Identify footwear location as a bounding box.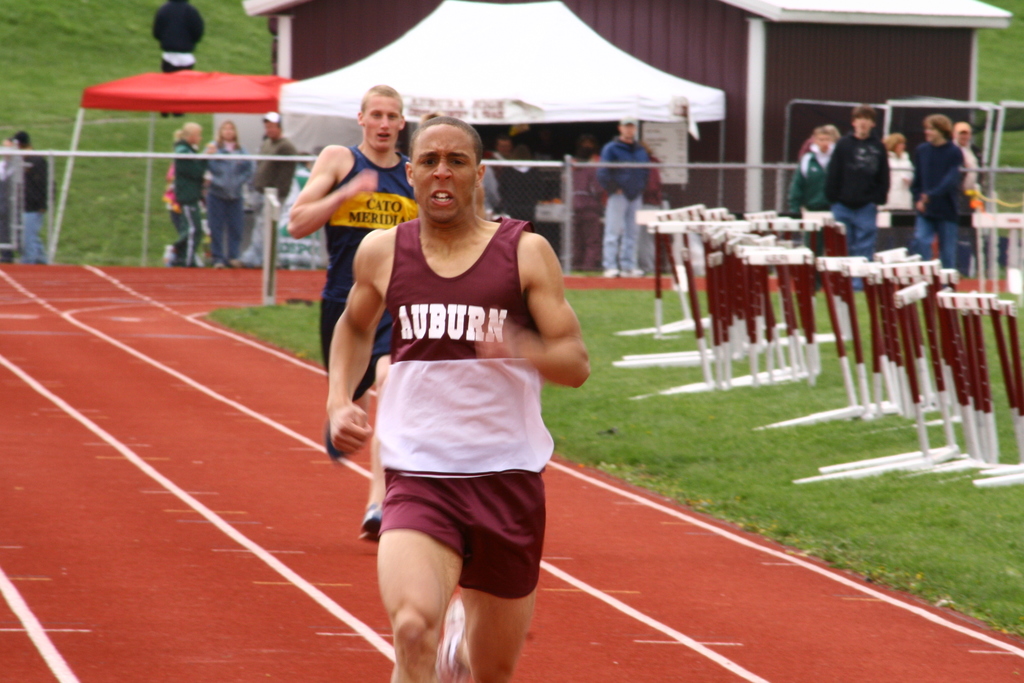
<region>436, 598, 464, 682</region>.
